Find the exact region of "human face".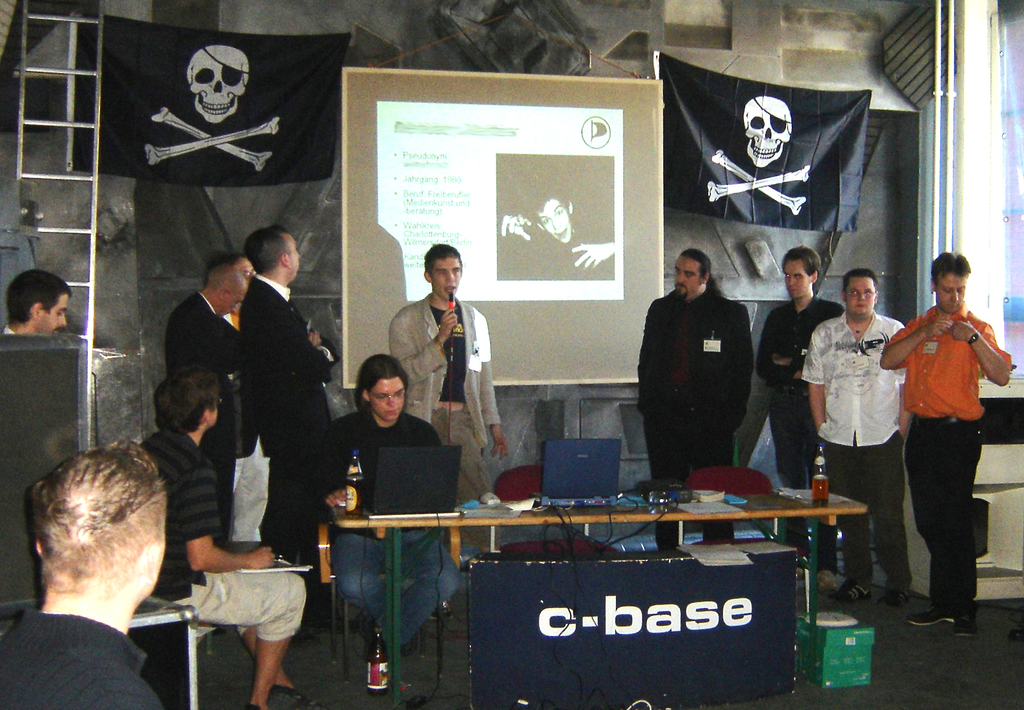
Exact region: locate(849, 271, 872, 311).
